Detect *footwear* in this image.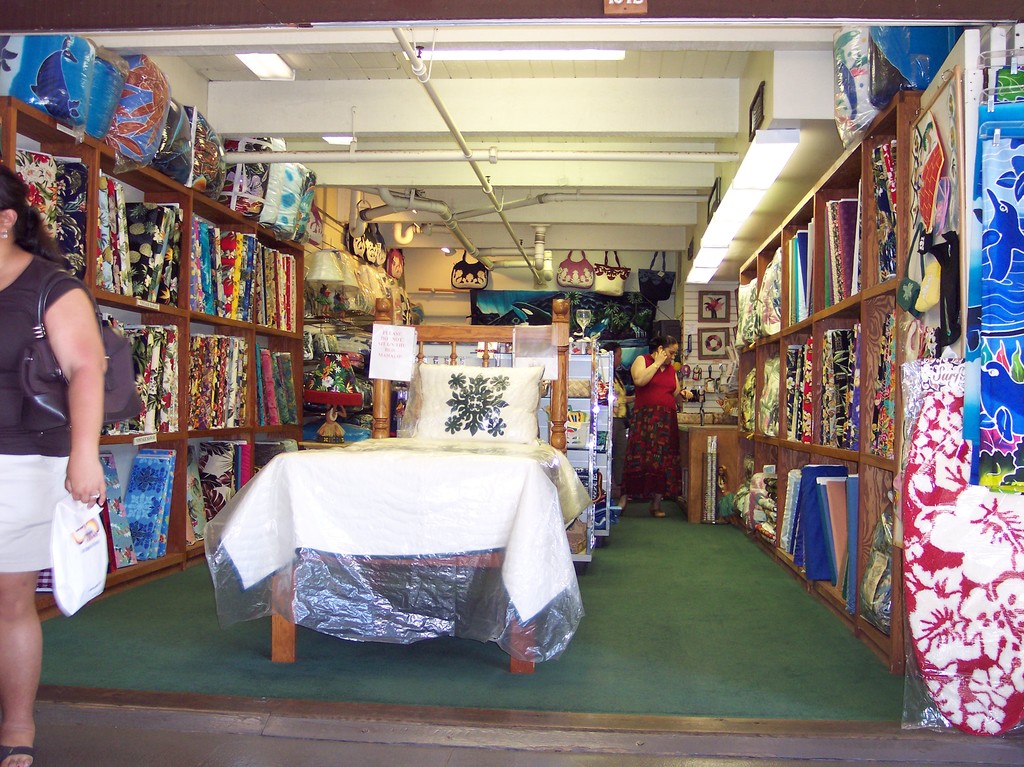
Detection: l=0, t=739, r=41, b=766.
